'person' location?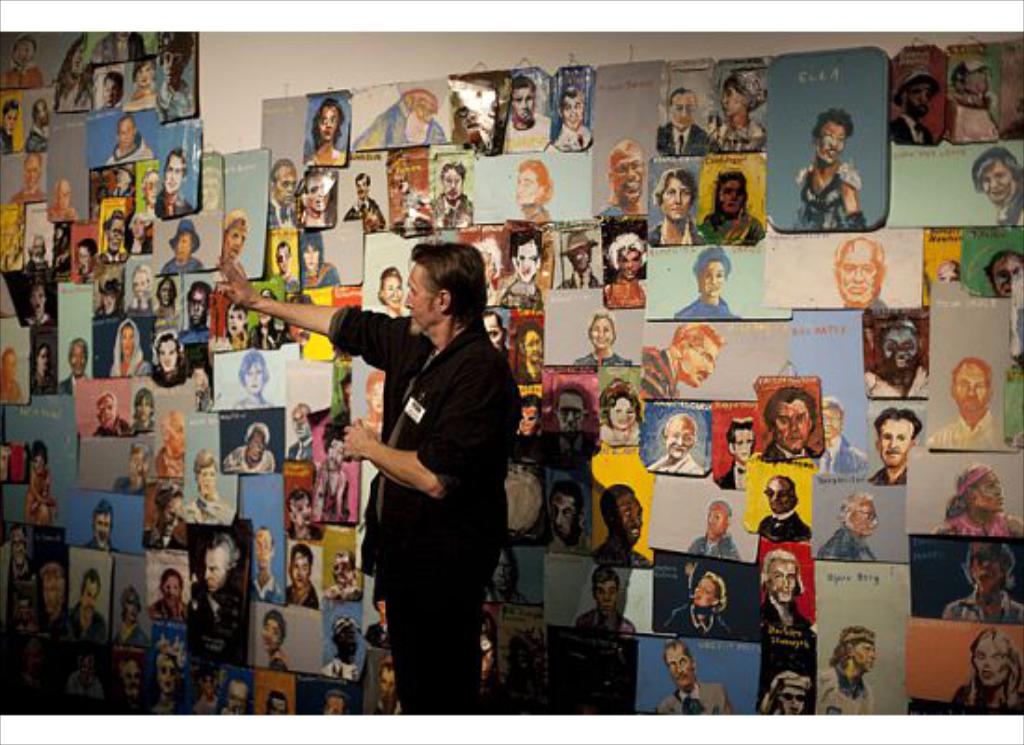
516 155 555 220
